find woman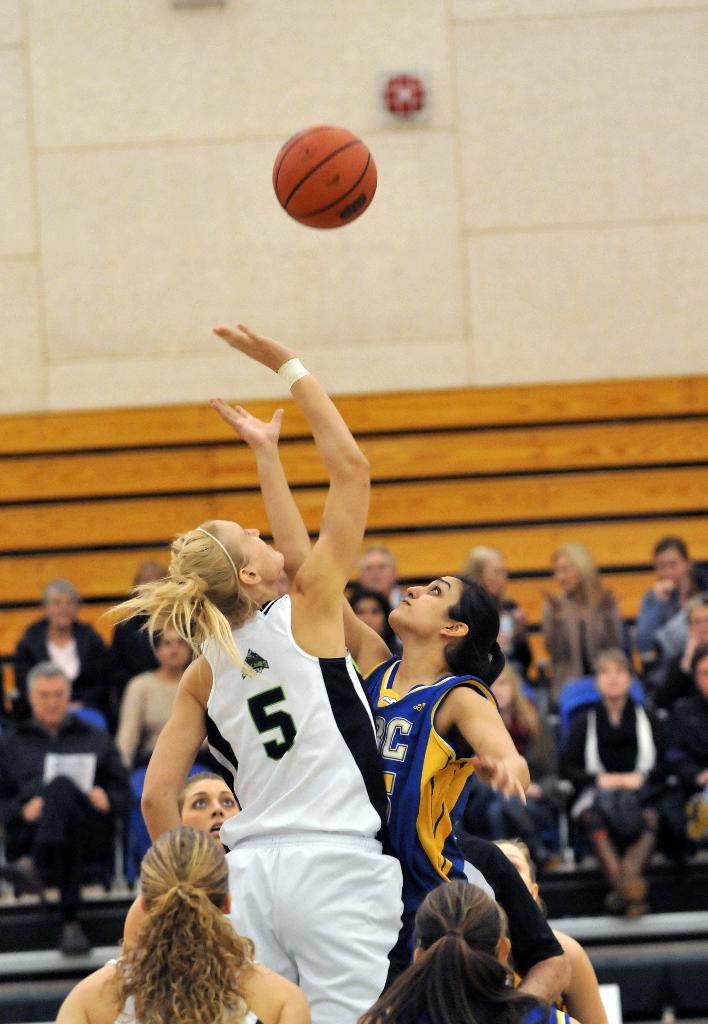
BBox(107, 323, 412, 1023)
